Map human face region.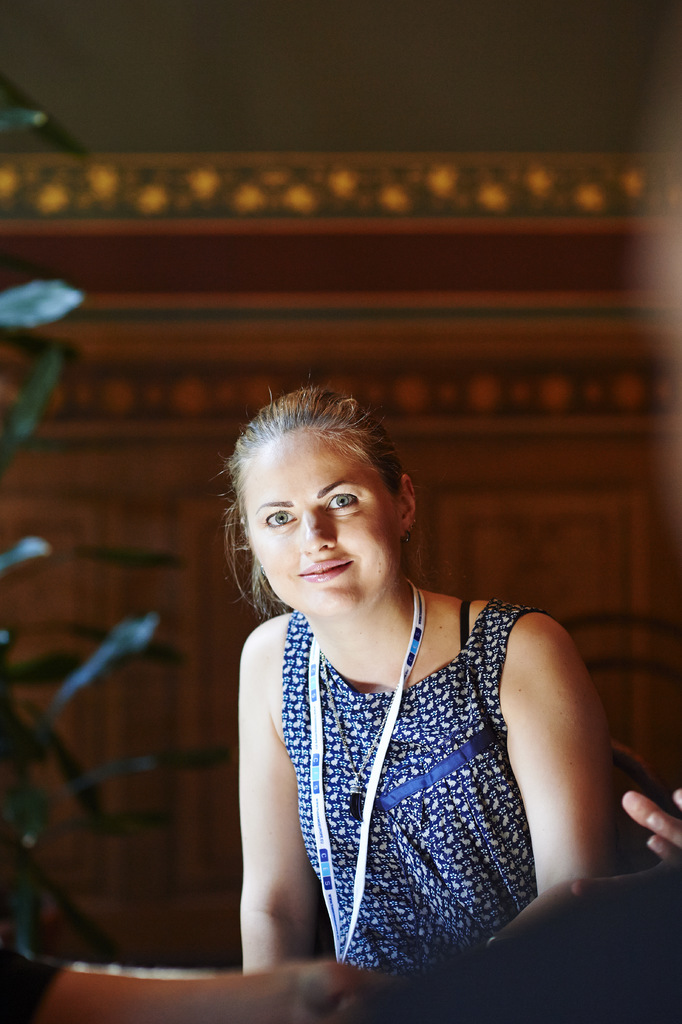
Mapped to BBox(231, 433, 403, 622).
